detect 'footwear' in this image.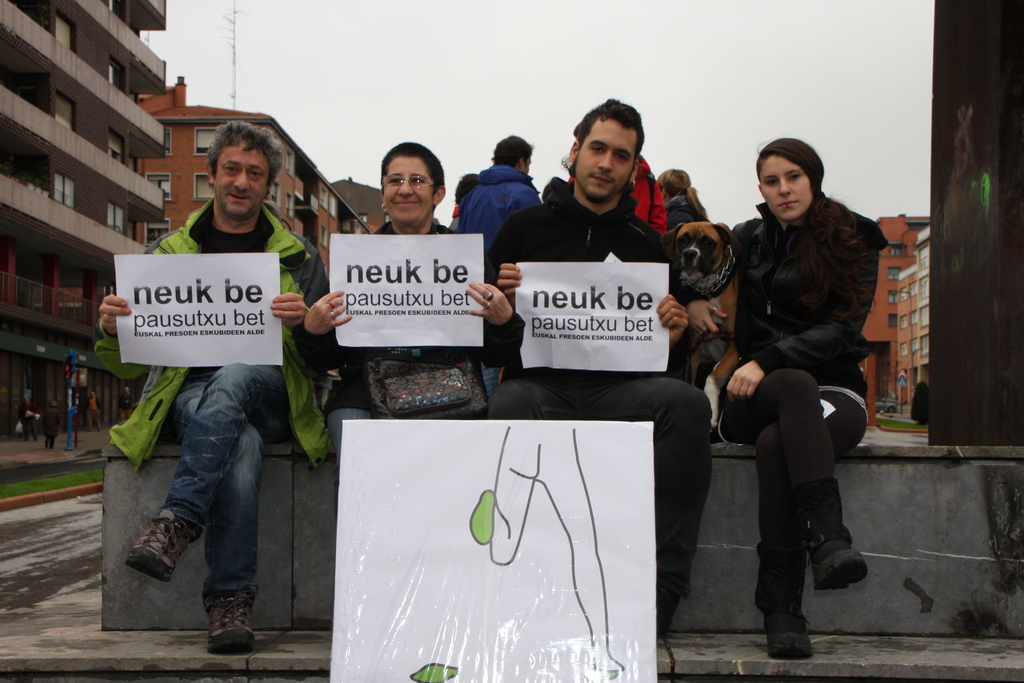
Detection: pyautogui.locateOnScreen(803, 511, 863, 593).
